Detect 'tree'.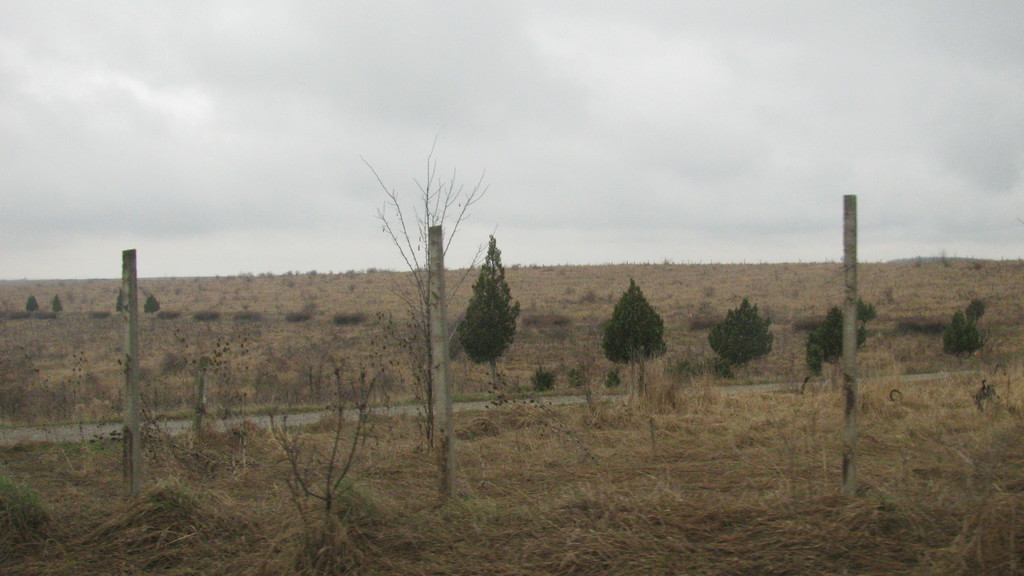
Detected at {"left": 705, "top": 294, "right": 776, "bottom": 381}.
